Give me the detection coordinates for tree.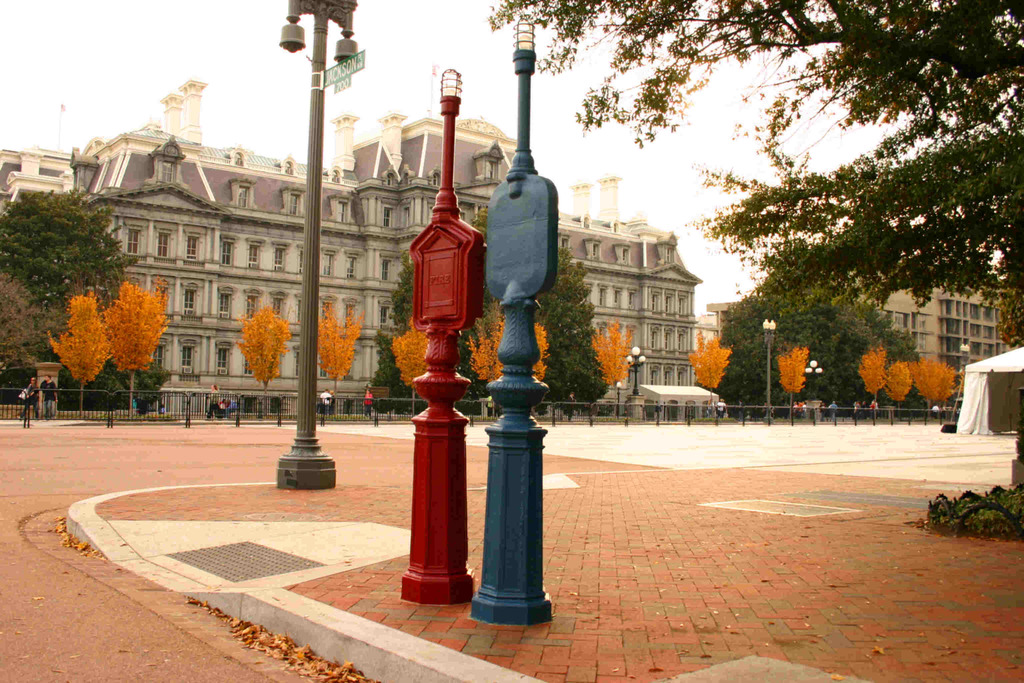
(x1=488, y1=0, x2=1023, y2=359).
